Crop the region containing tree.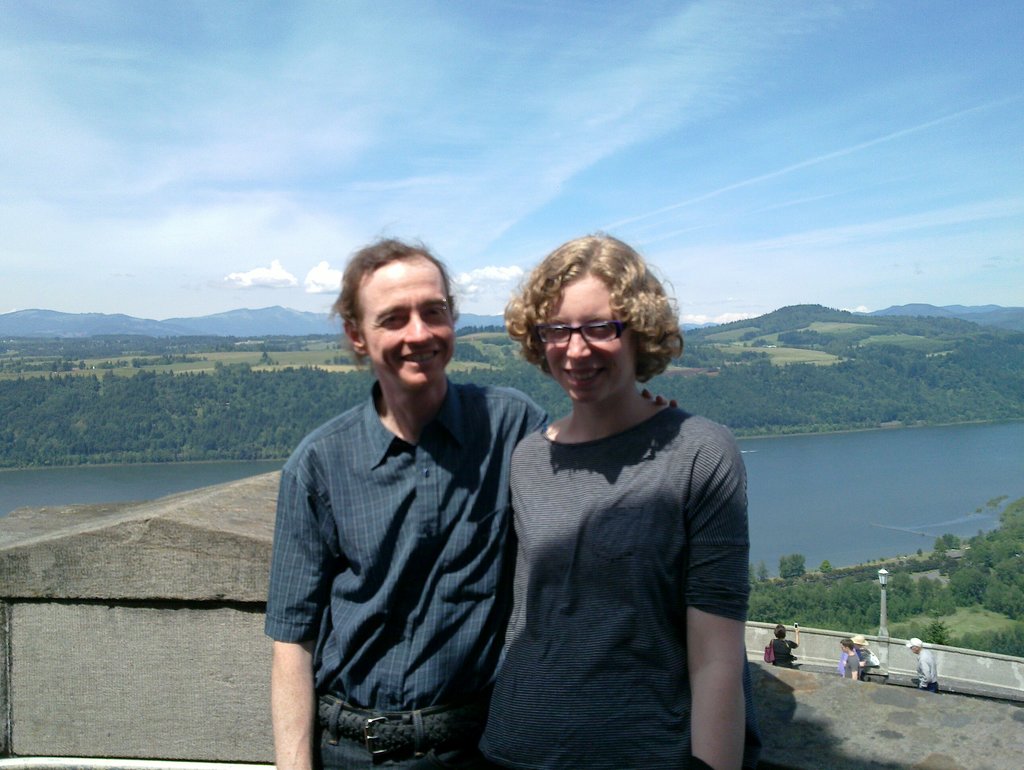
Crop region: bbox=[783, 553, 806, 584].
